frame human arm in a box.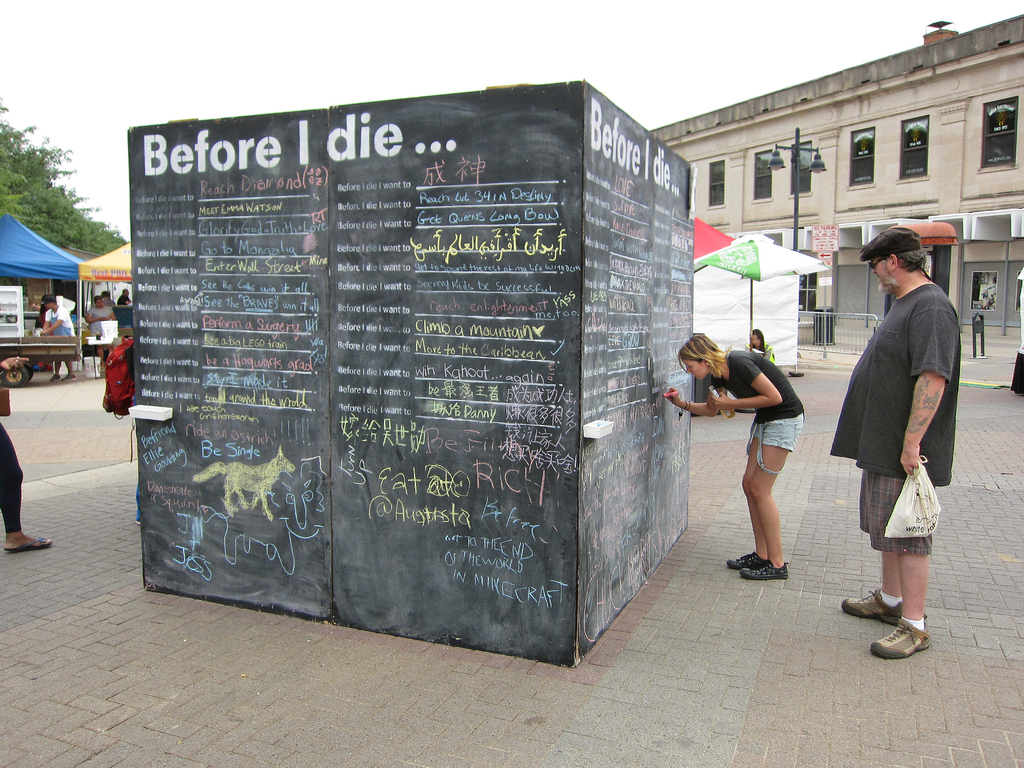
762,346,772,364.
